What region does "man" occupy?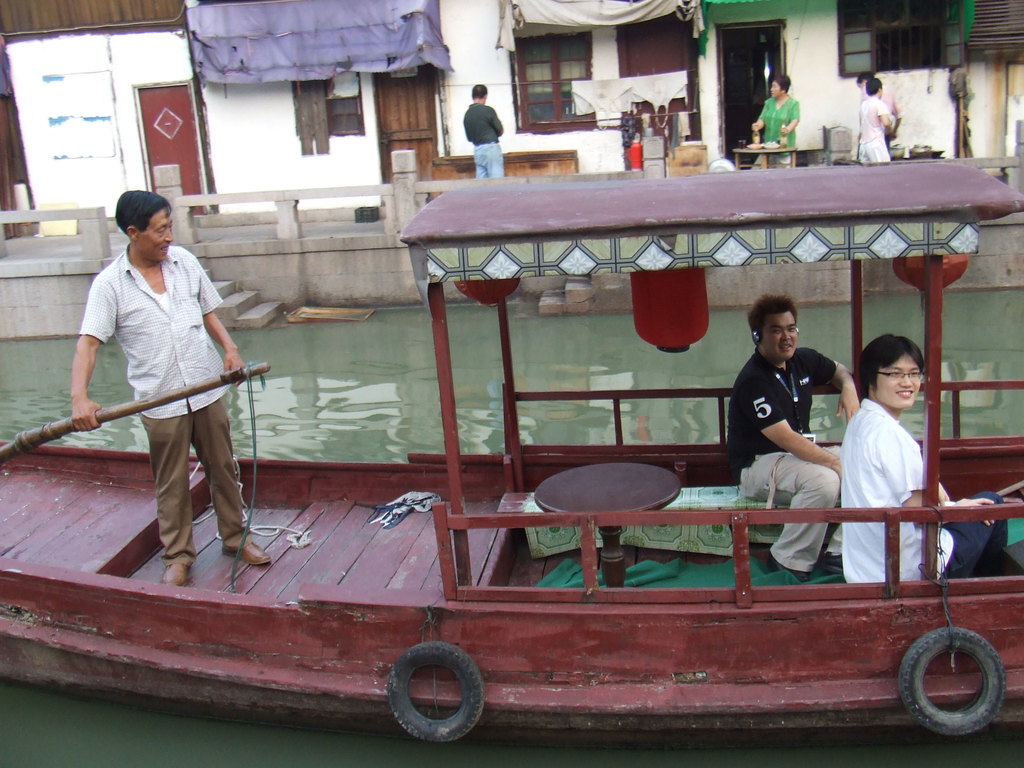
pyautogui.locateOnScreen(838, 335, 1008, 585).
